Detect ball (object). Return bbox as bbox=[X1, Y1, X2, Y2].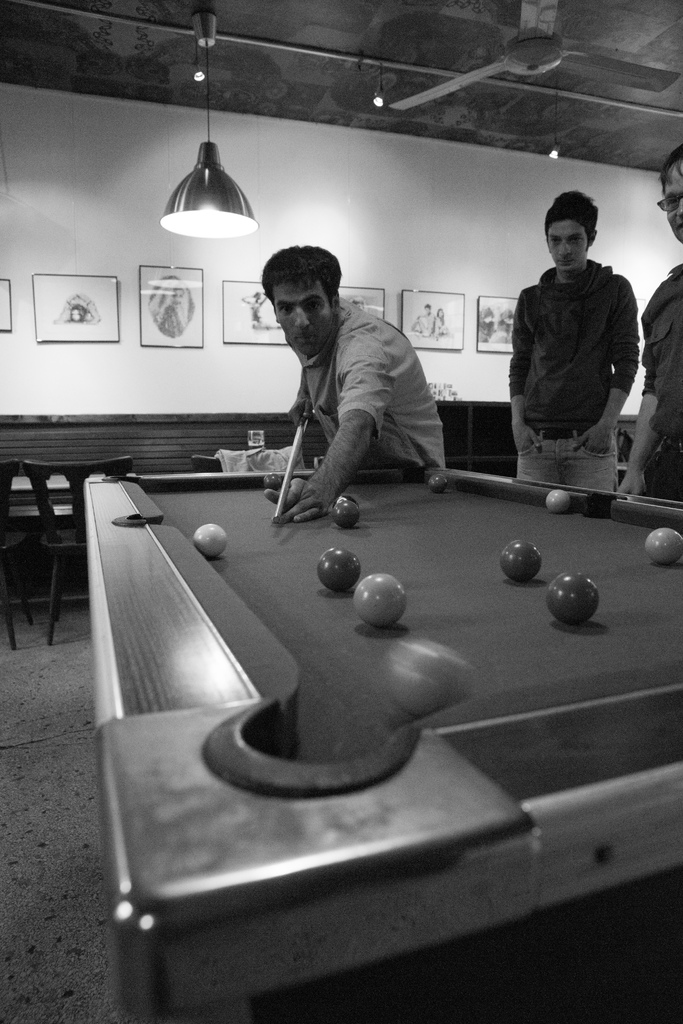
bbox=[384, 633, 470, 732].
